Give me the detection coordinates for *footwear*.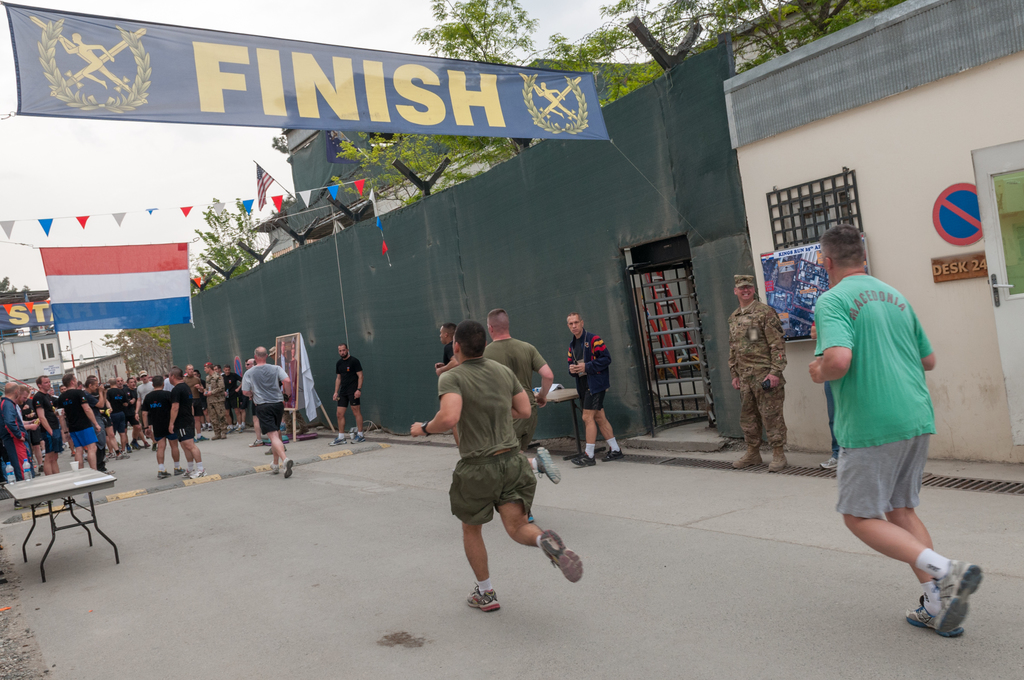
bbox=[280, 461, 297, 473].
